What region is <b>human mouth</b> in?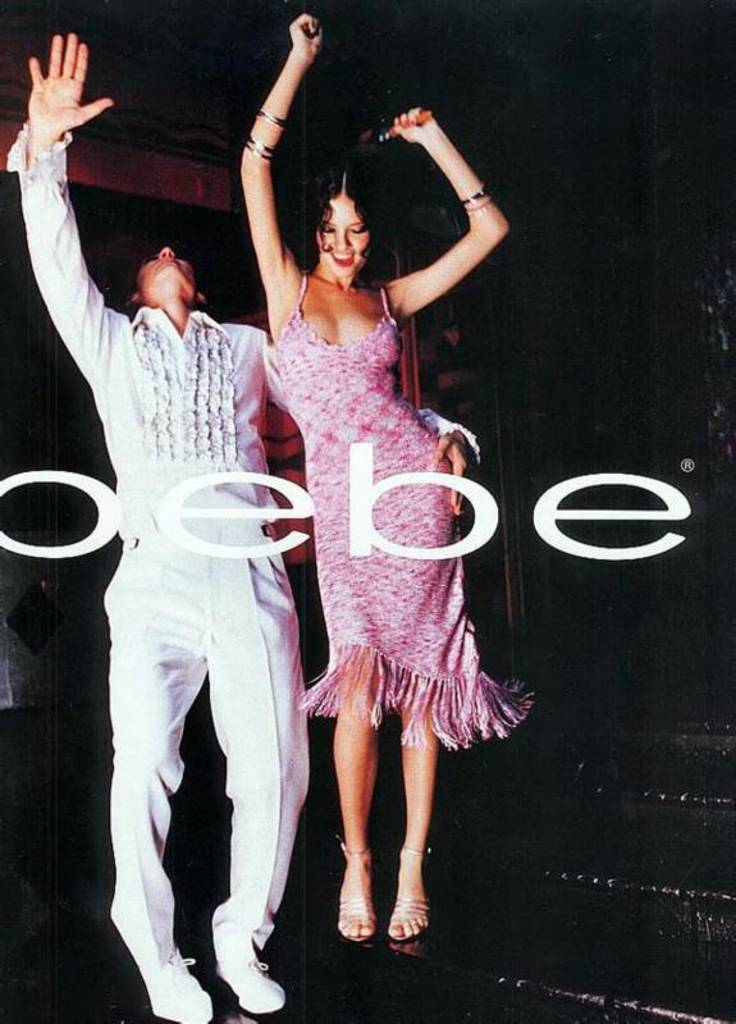
region(154, 259, 180, 268).
